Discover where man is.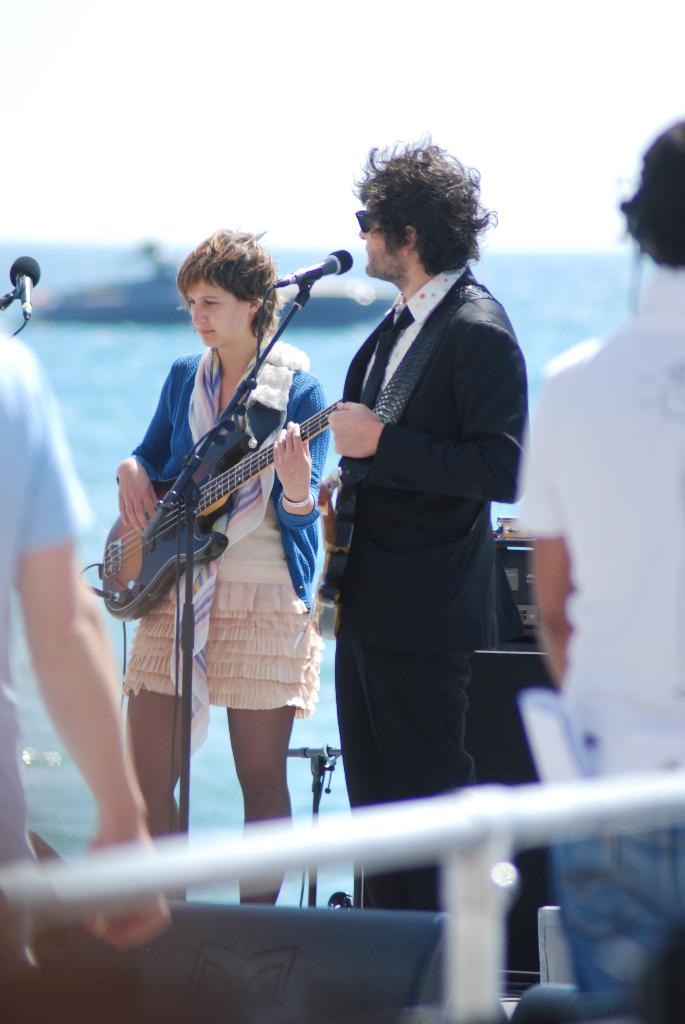
Discovered at [327, 133, 529, 908].
